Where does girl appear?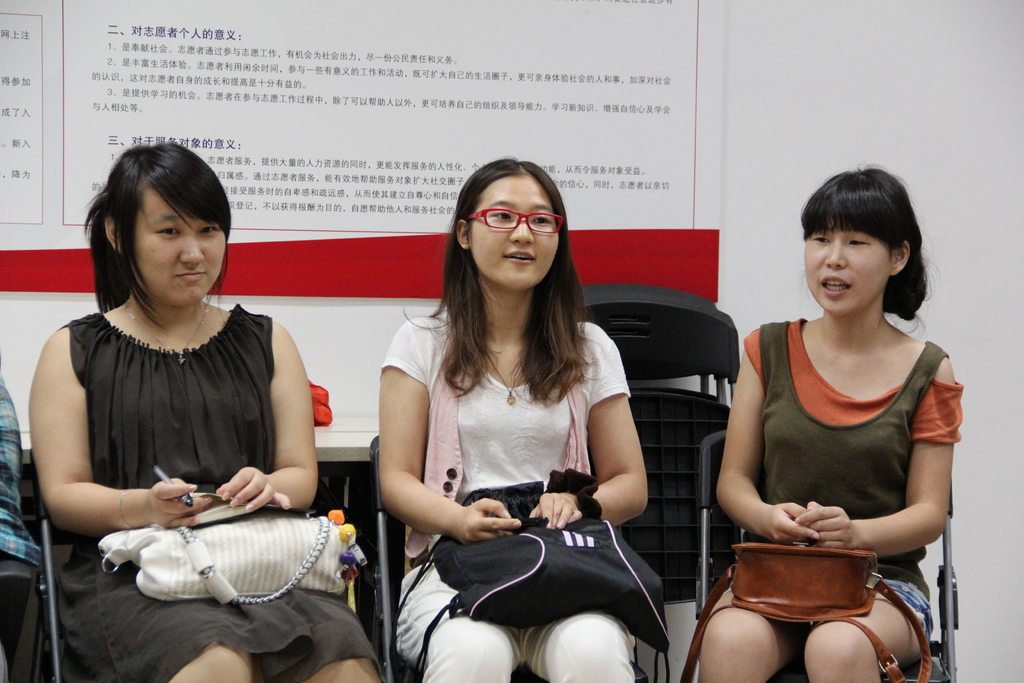
Appears at BBox(376, 154, 649, 682).
